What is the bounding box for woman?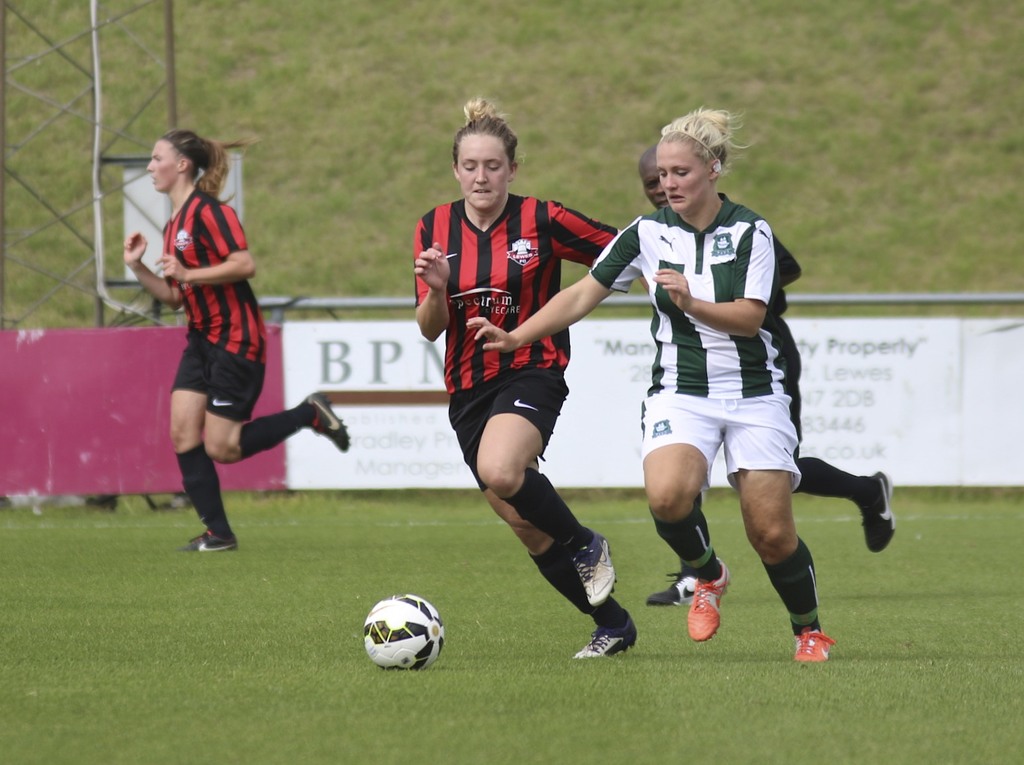
x1=466, y1=101, x2=838, y2=664.
